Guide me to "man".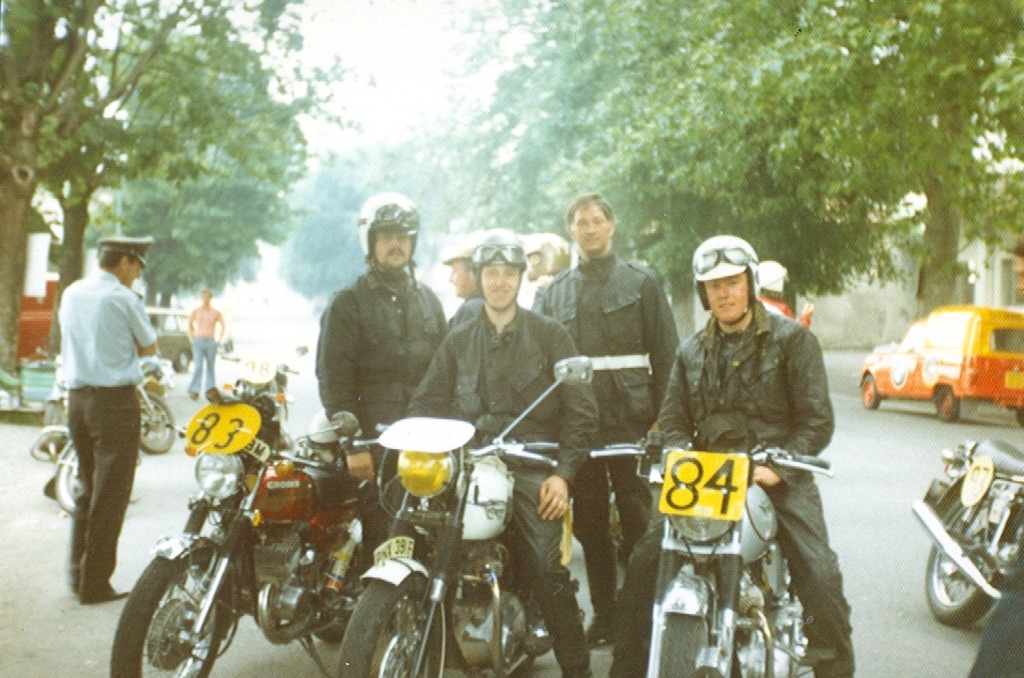
Guidance: x1=316, y1=196, x2=450, y2=573.
